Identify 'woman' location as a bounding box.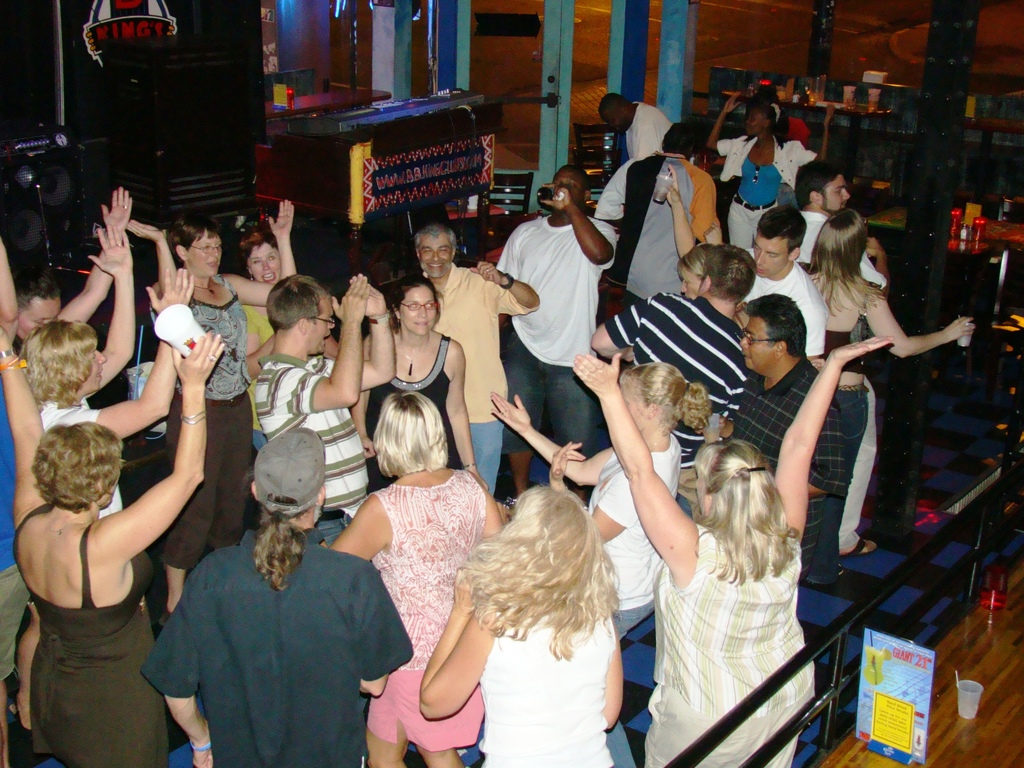
x1=803 y1=207 x2=975 y2=577.
